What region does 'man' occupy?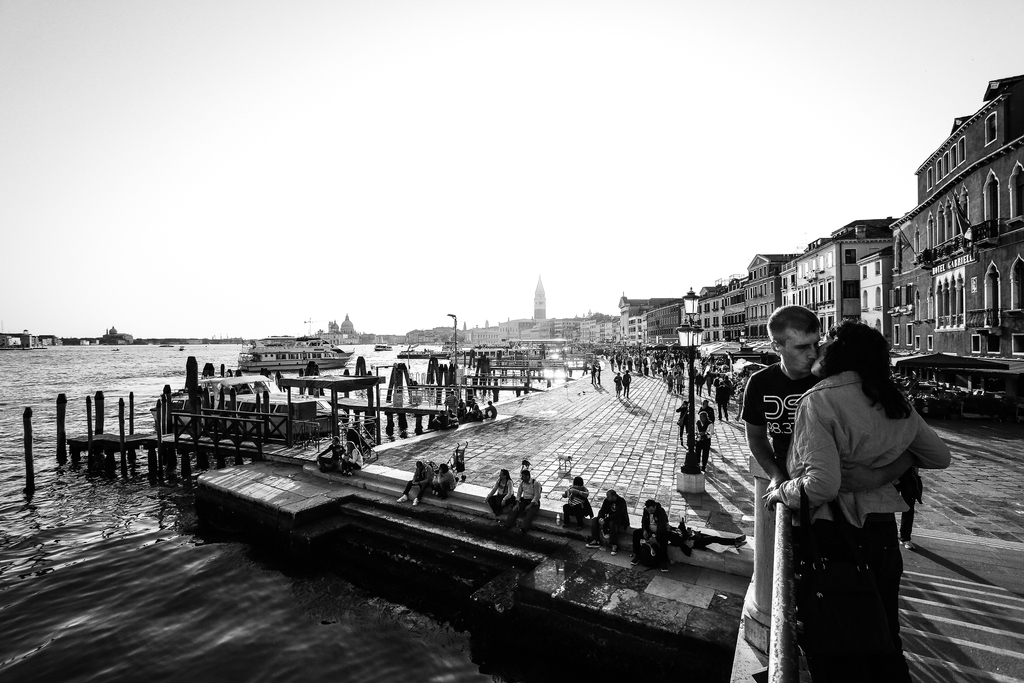
<region>584, 488, 630, 557</region>.
